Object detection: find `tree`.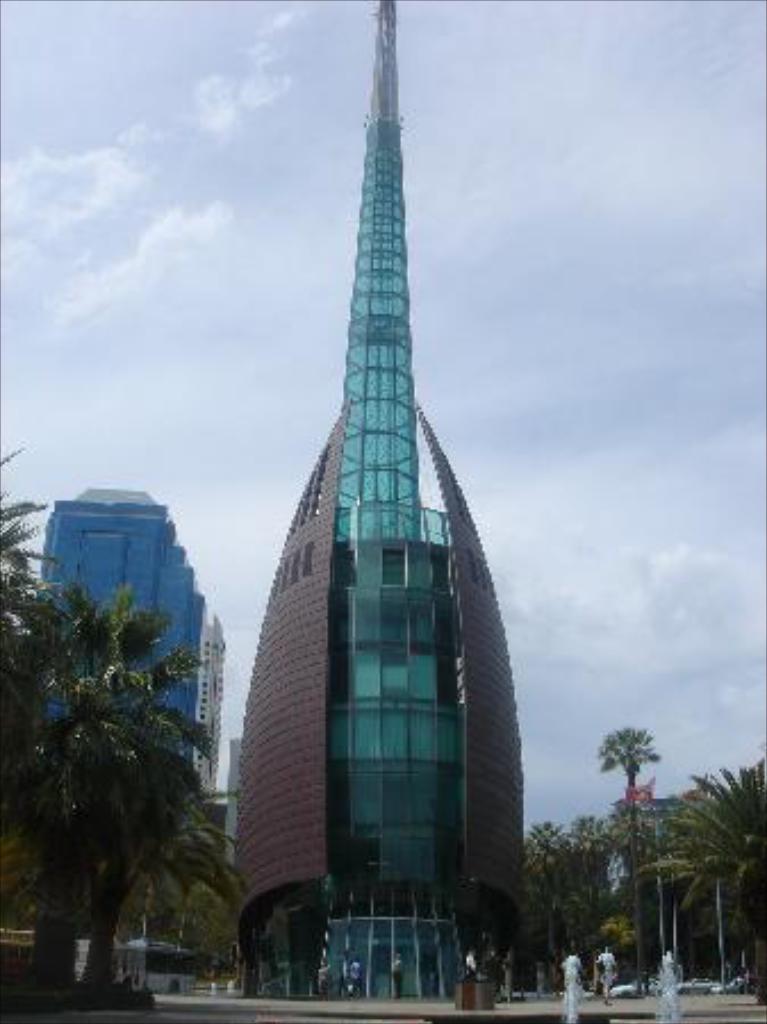
crop(9, 544, 193, 894).
